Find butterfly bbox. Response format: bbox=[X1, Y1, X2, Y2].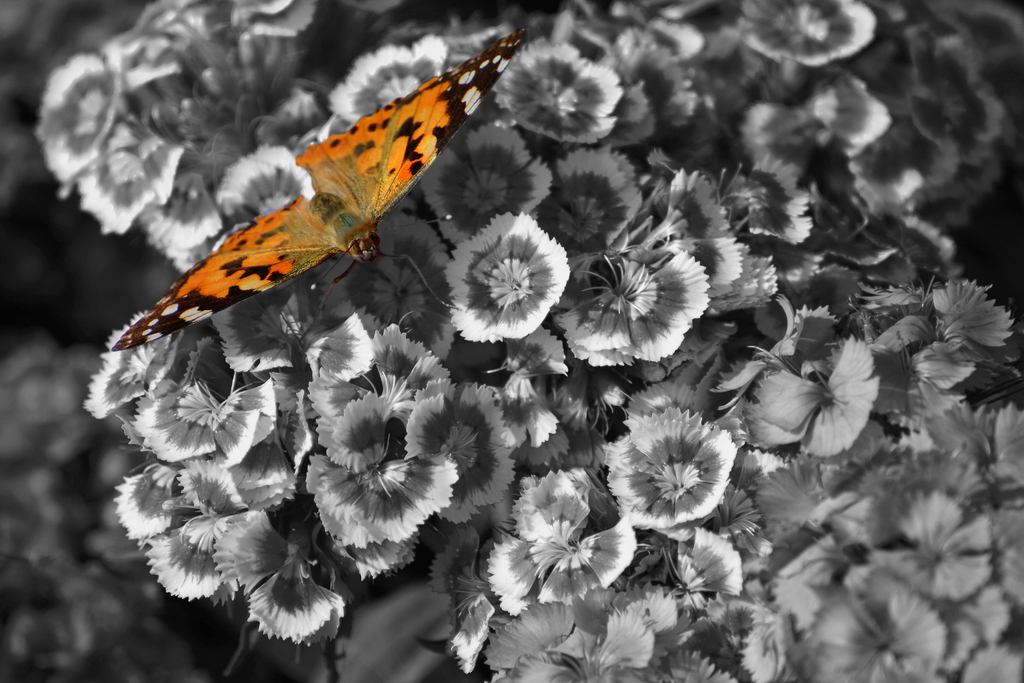
bbox=[100, 28, 523, 348].
